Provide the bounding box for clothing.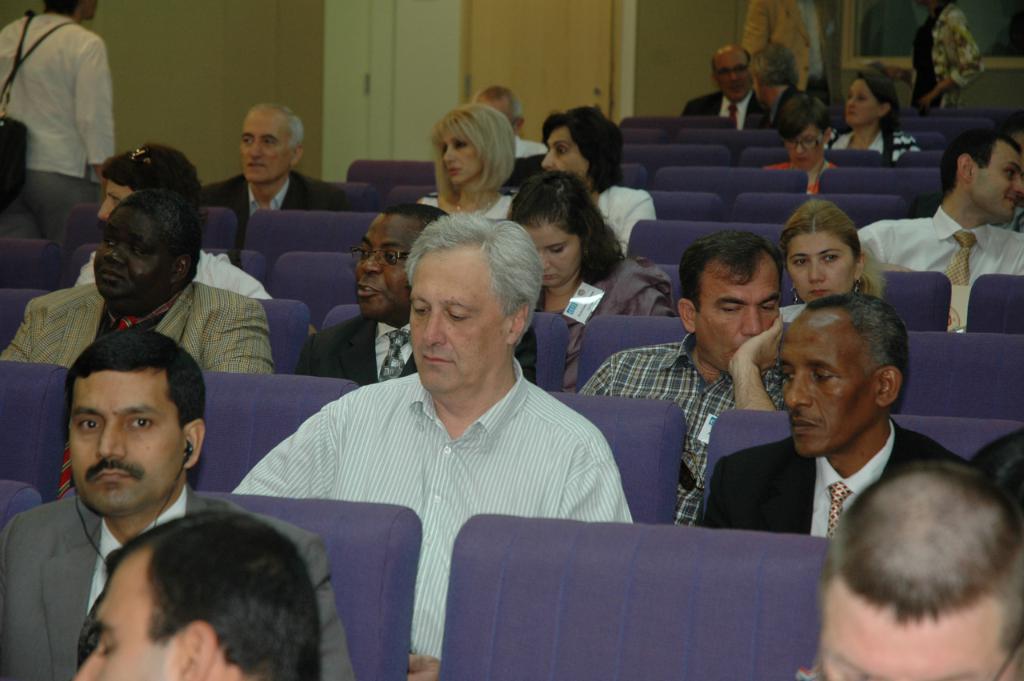
box(912, 0, 991, 120).
